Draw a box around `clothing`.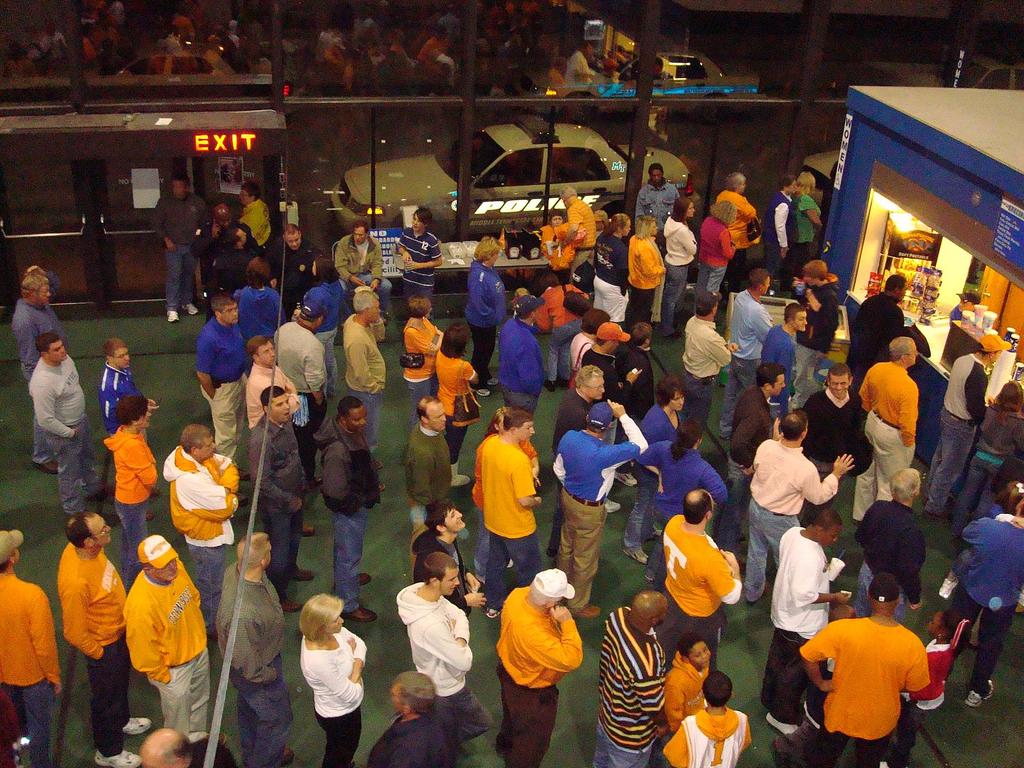
x1=122, y1=554, x2=210, y2=733.
